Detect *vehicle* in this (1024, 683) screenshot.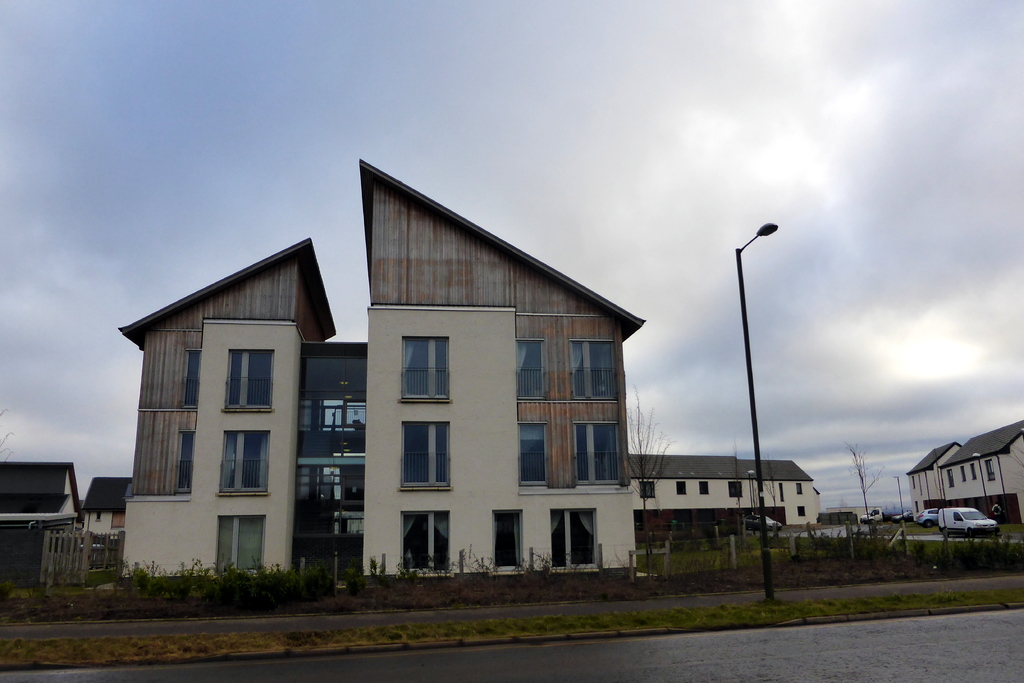
Detection: 939,500,999,536.
